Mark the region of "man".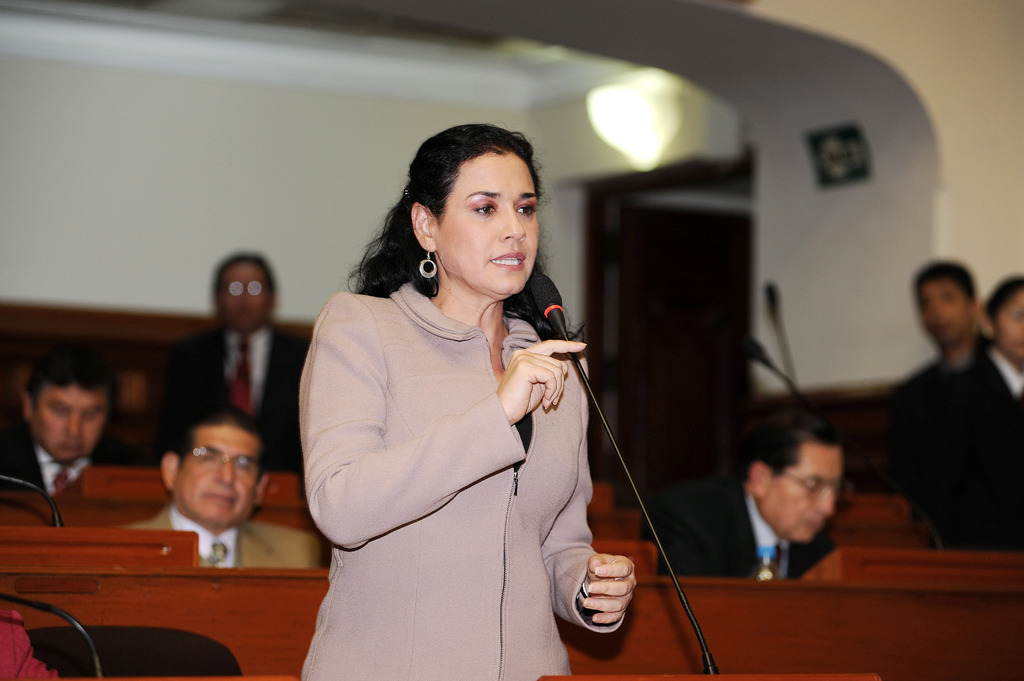
Region: (left=158, top=254, right=332, bottom=490).
